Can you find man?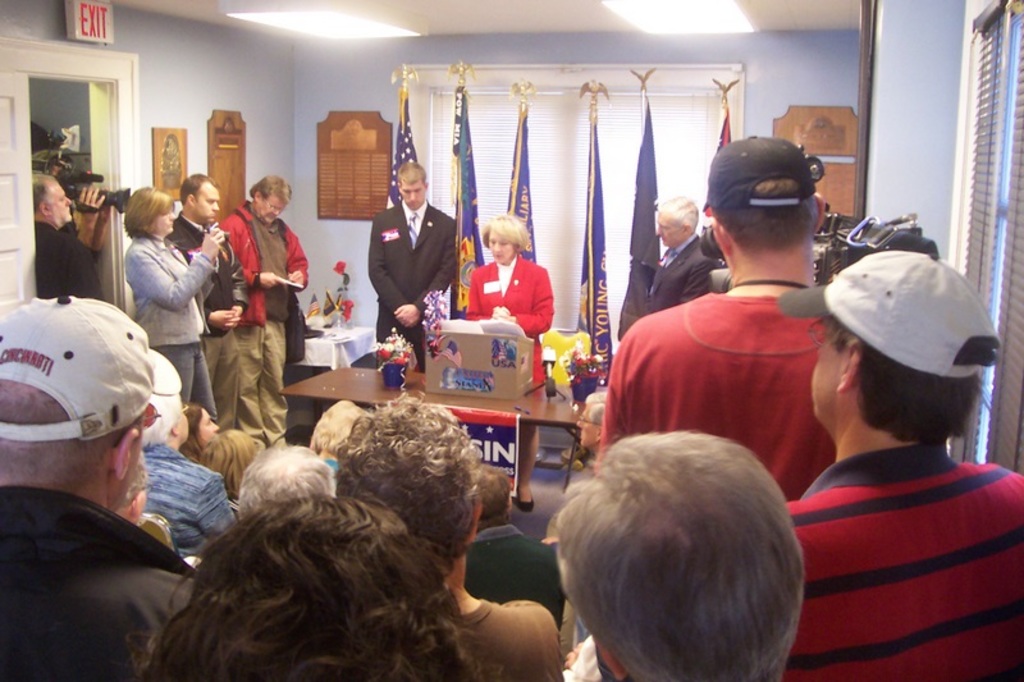
Yes, bounding box: [0,274,215,679].
